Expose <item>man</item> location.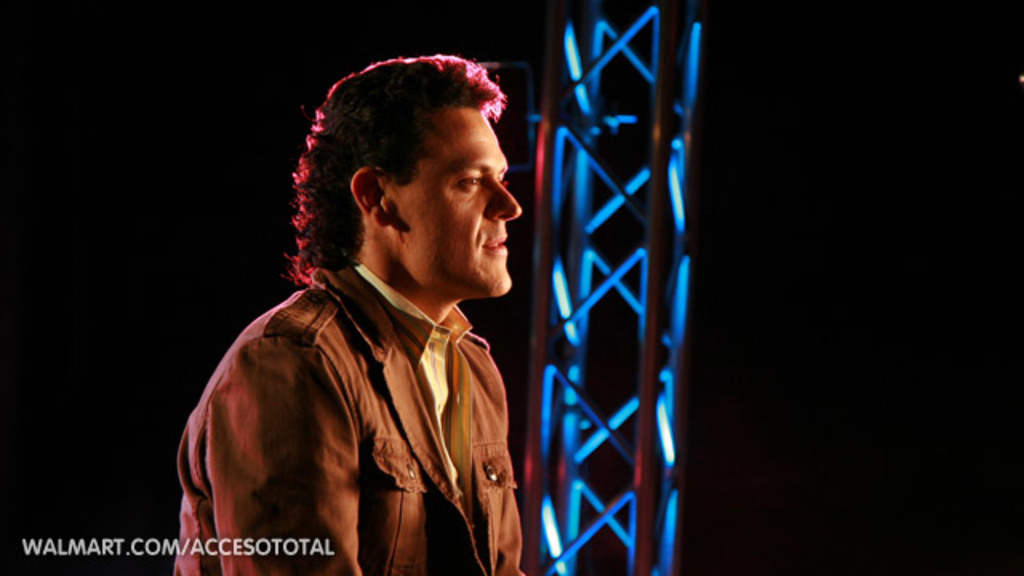
Exposed at 178:53:528:574.
